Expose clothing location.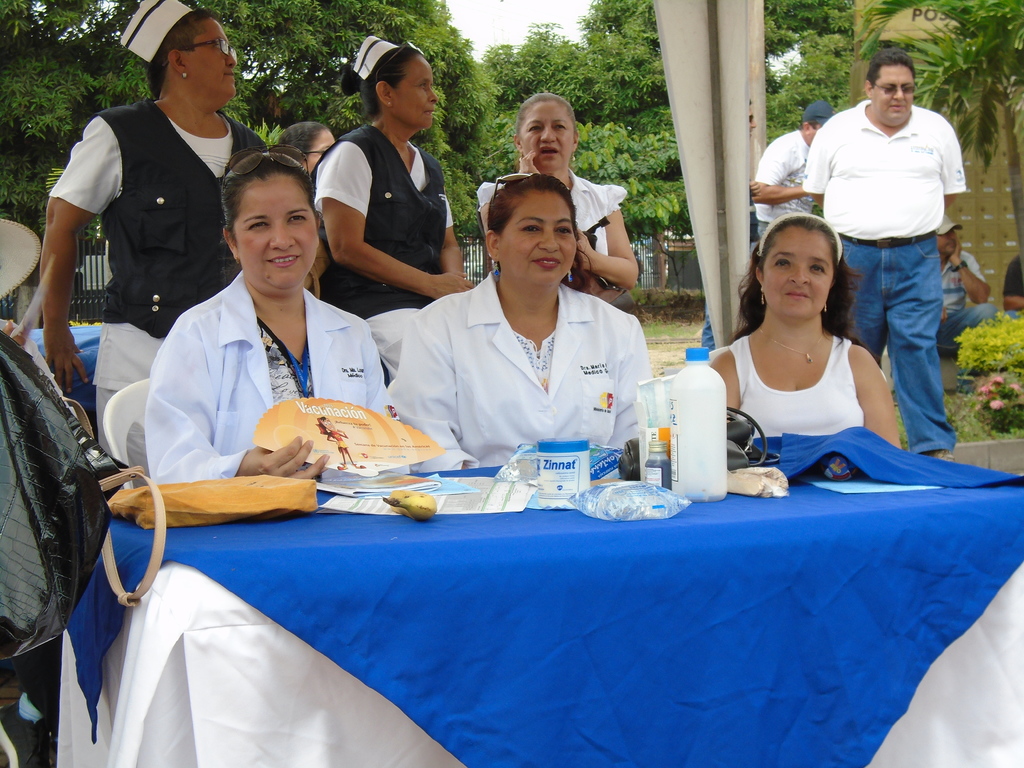
Exposed at [left=939, top=245, right=1011, bottom=346].
